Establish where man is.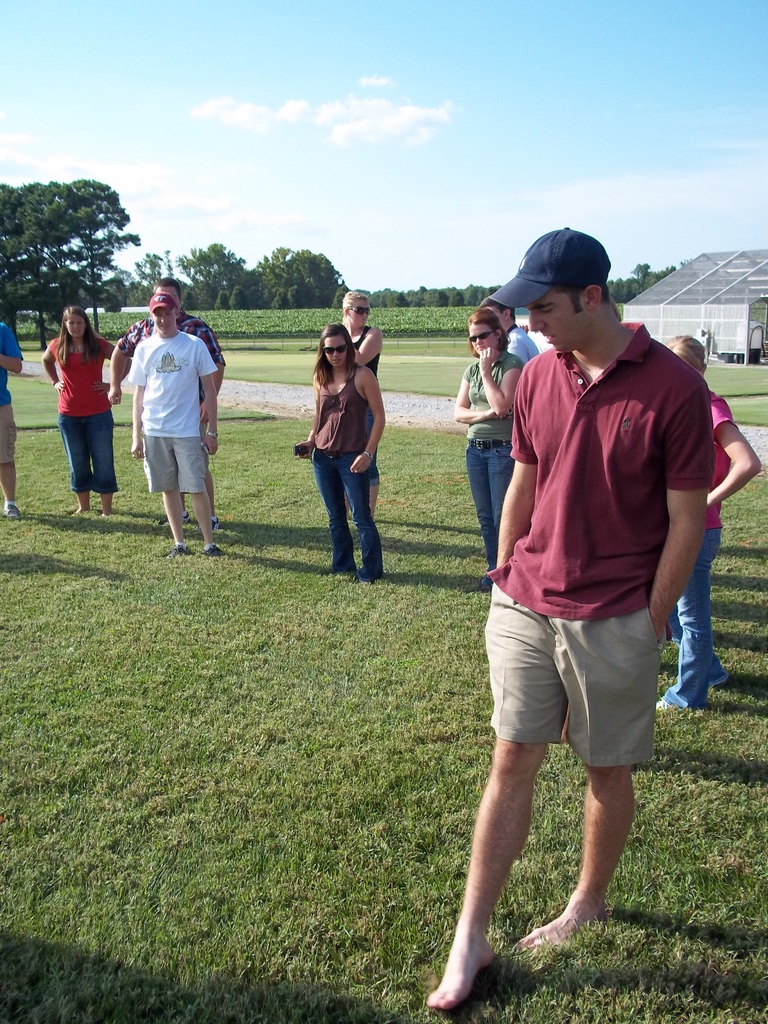
Established at pyautogui.locateOnScreen(133, 296, 236, 550).
